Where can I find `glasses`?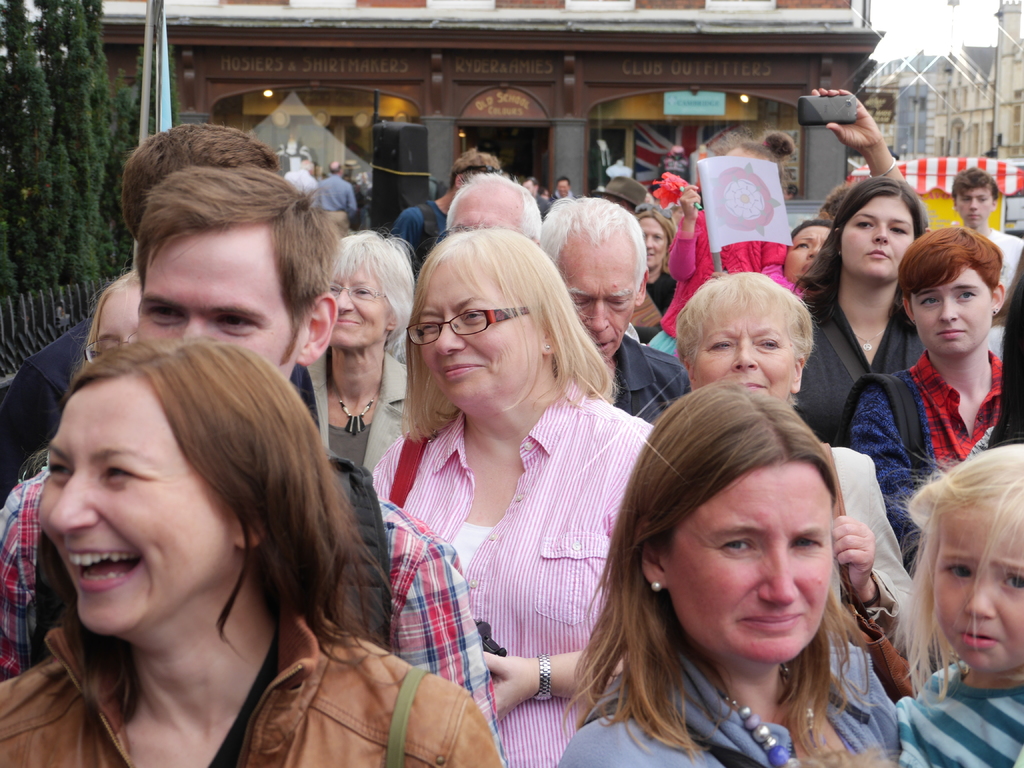
You can find it at {"x1": 324, "y1": 279, "x2": 383, "y2": 301}.
